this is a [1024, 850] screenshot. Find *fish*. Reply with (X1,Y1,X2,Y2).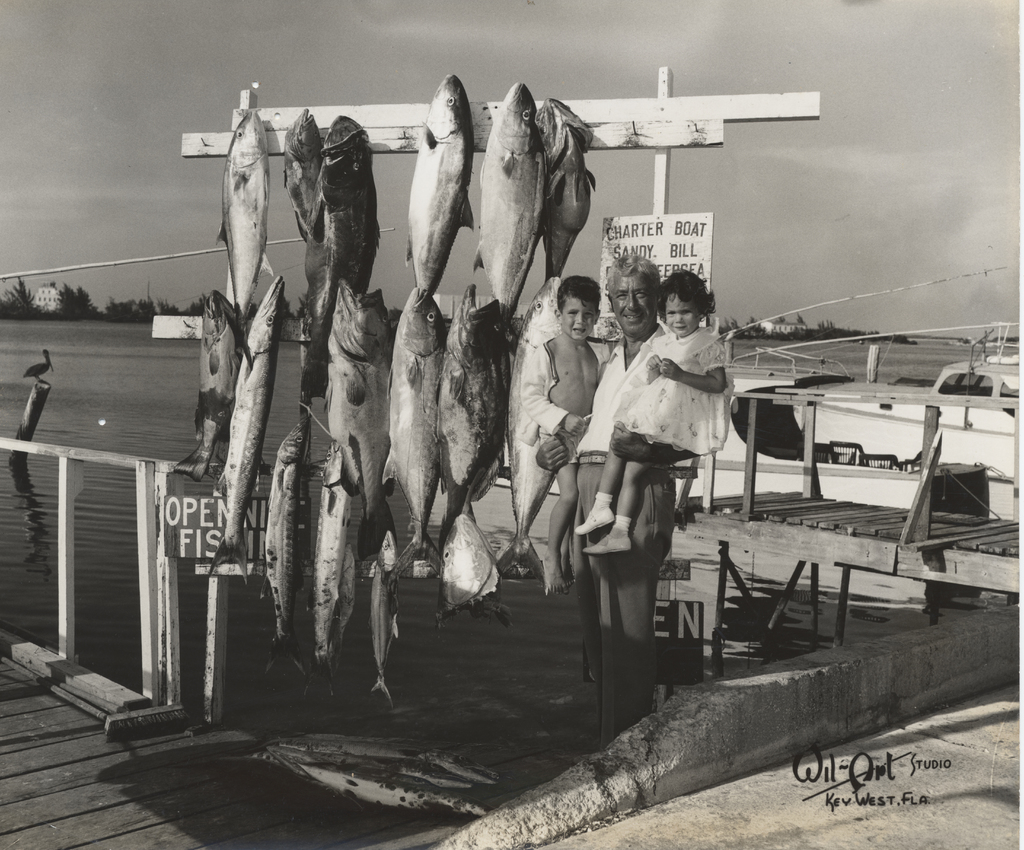
(435,287,514,552).
